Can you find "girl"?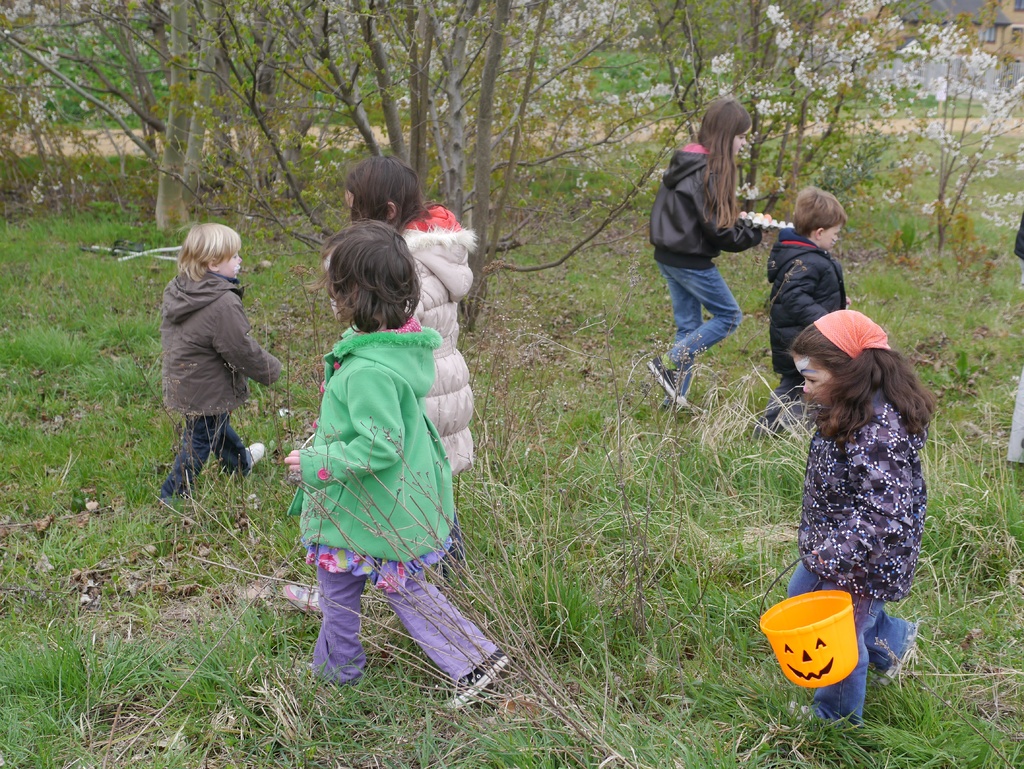
Yes, bounding box: bbox=(346, 156, 477, 480).
